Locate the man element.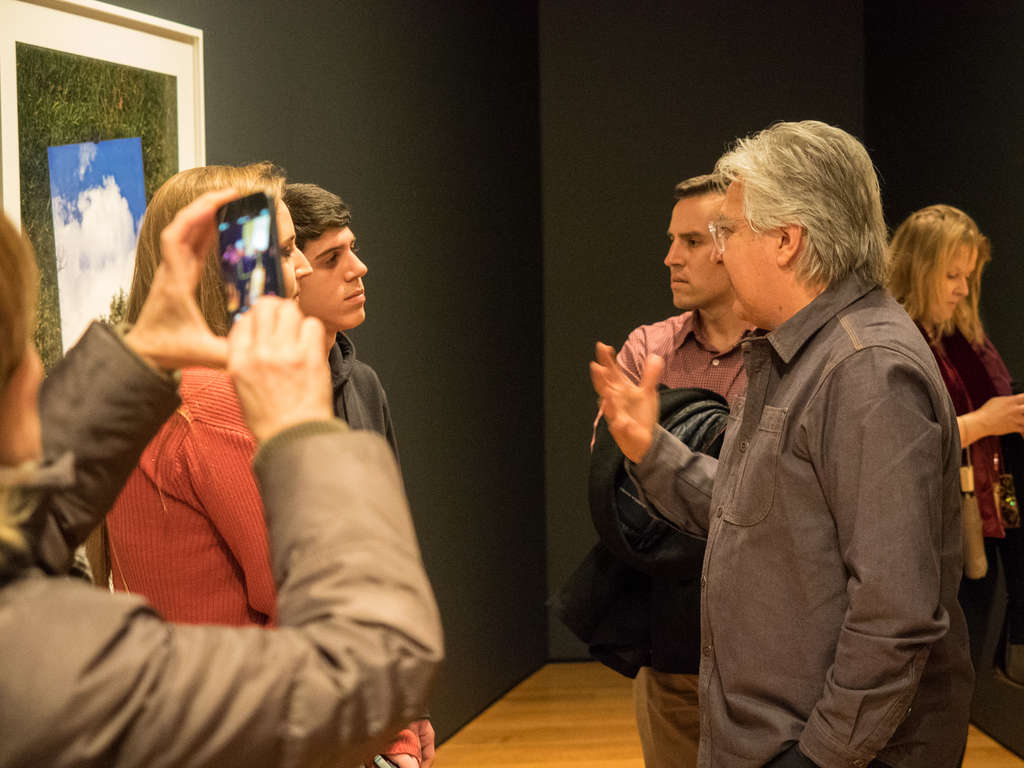
Element bbox: left=282, top=184, right=401, bottom=452.
